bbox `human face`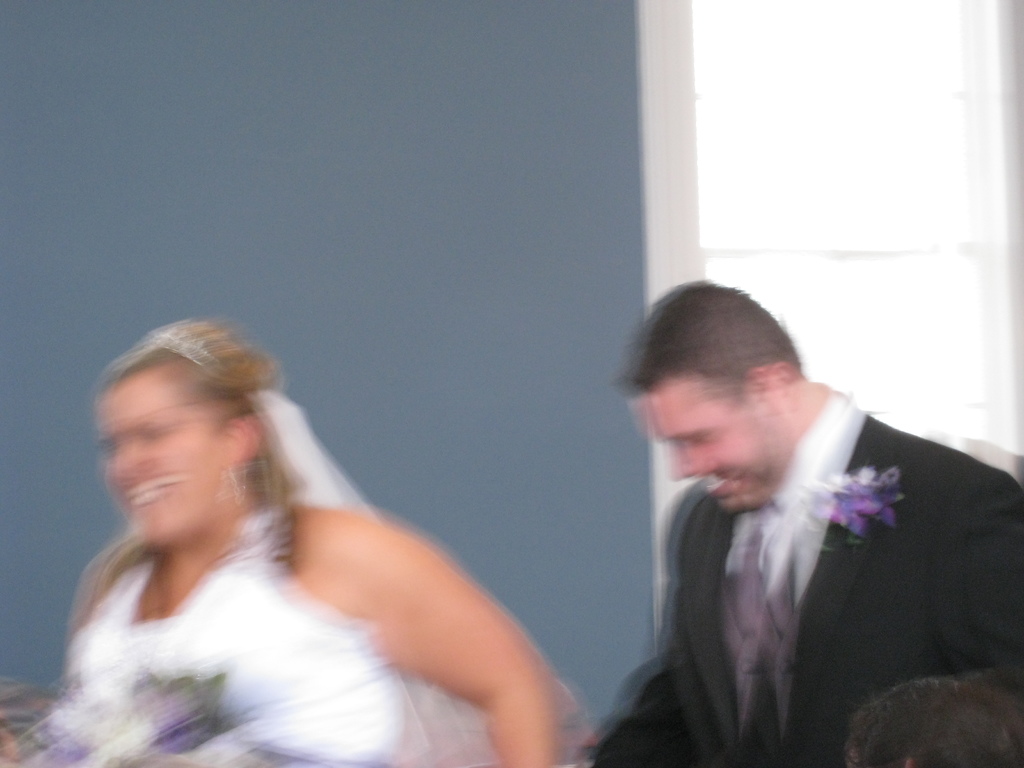
BBox(646, 375, 769, 508)
